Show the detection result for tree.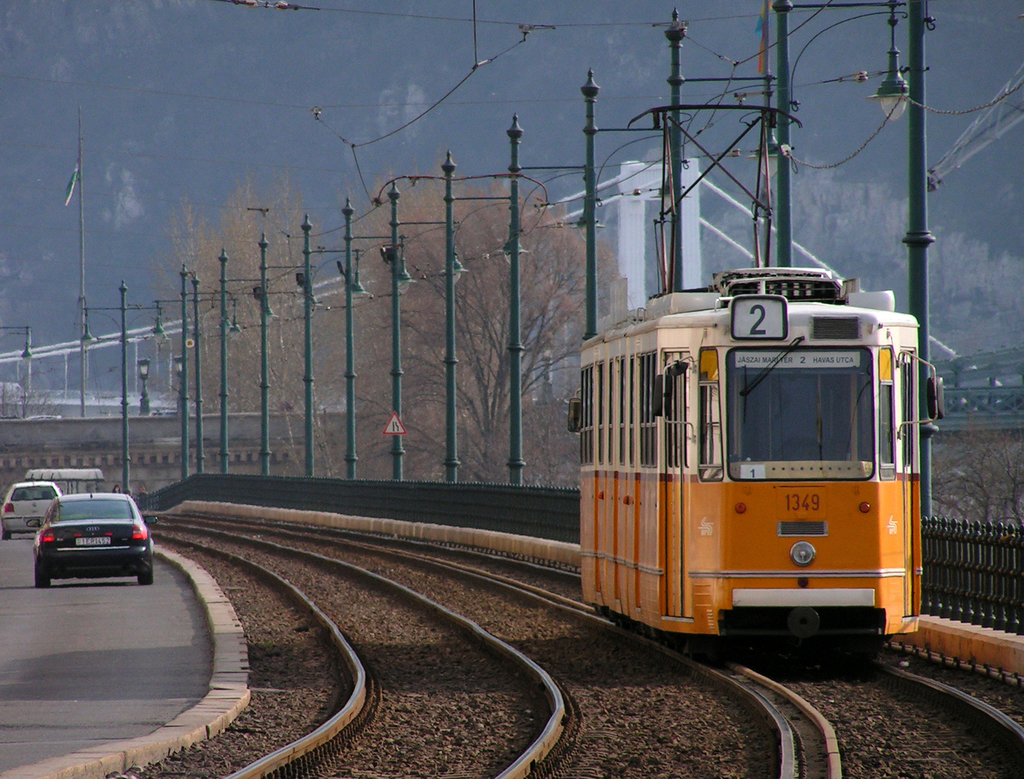
930 422 1023 532.
